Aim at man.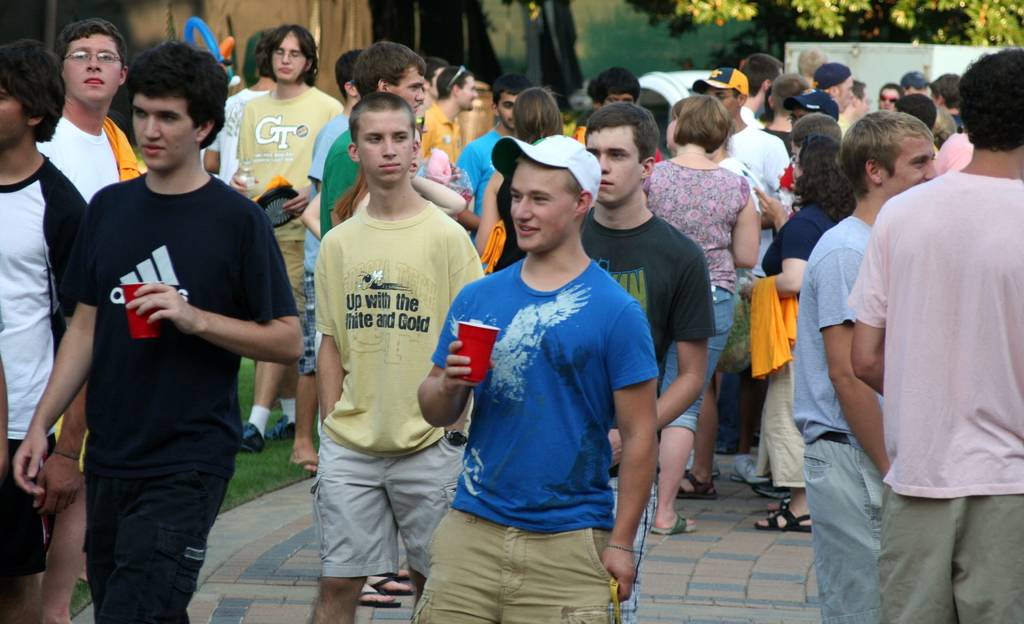
Aimed at (left=311, top=36, right=426, bottom=242).
